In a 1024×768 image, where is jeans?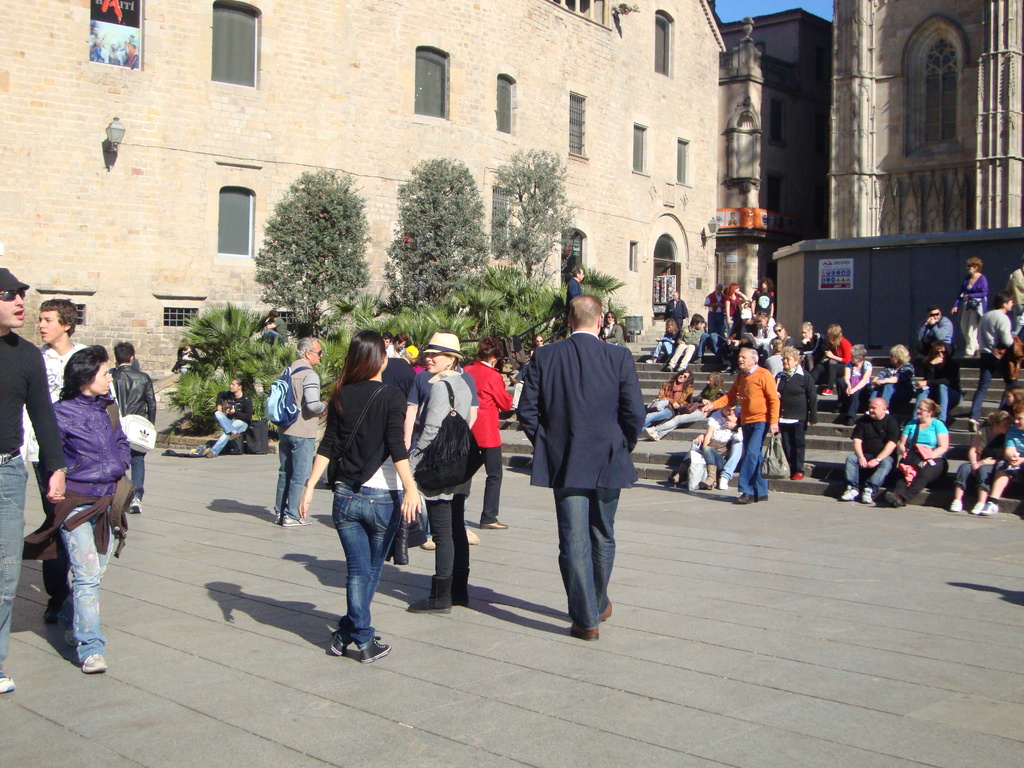
<box>63,505,121,662</box>.
